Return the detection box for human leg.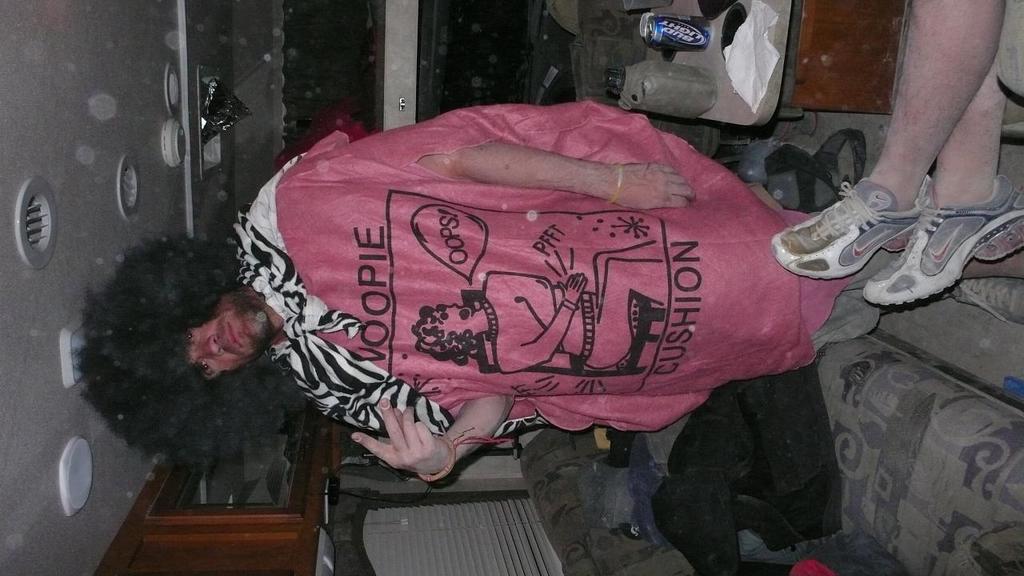
rect(775, 1, 1023, 307).
